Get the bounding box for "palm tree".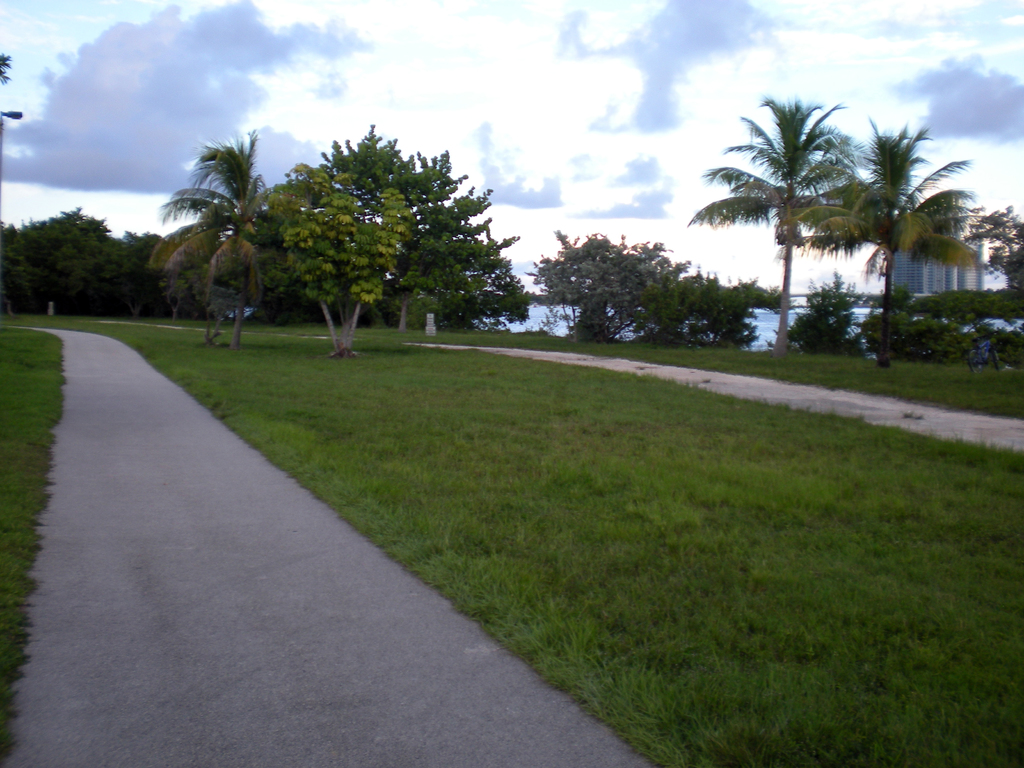
box(426, 184, 511, 311).
